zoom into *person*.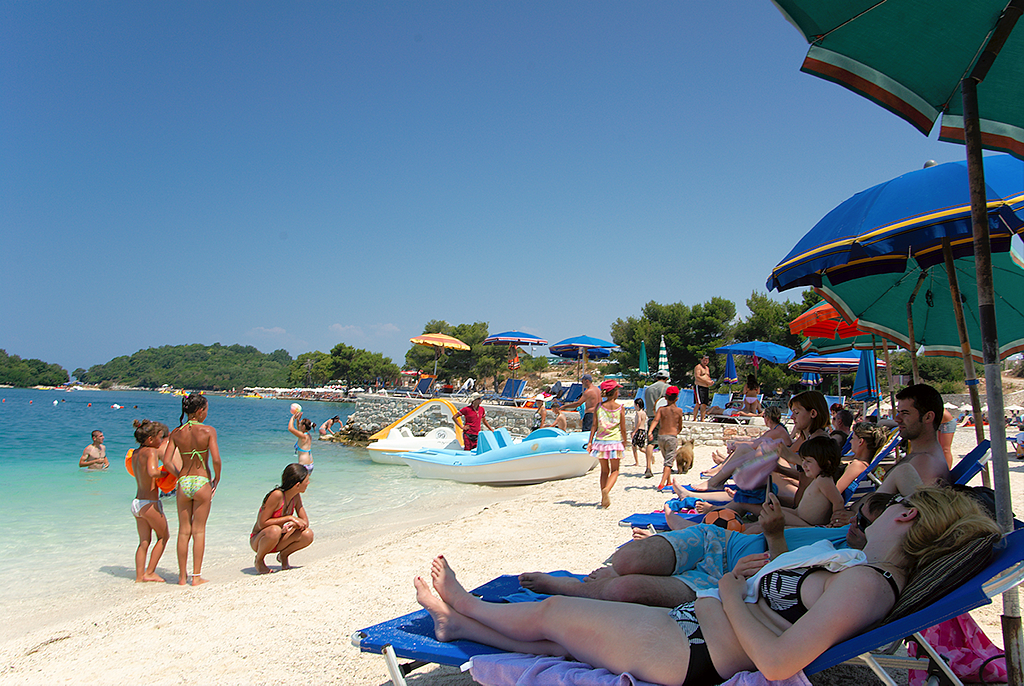
Zoom target: [left=239, top=464, right=305, bottom=571].
